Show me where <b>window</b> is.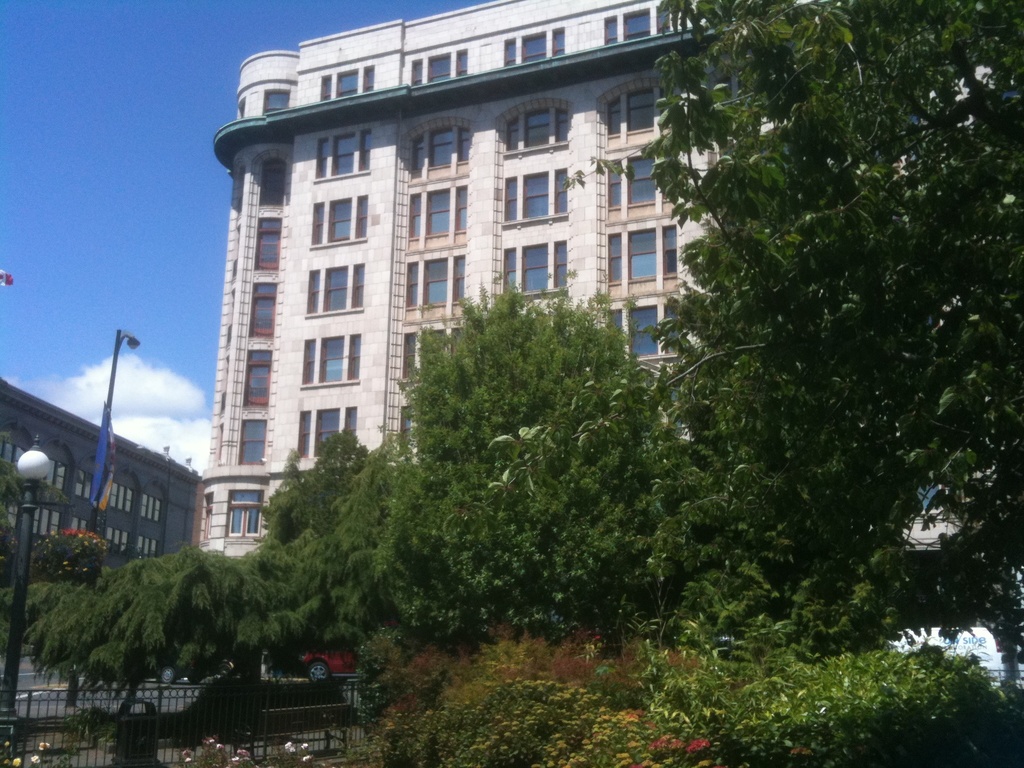
<b>window</b> is at crop(349, 333, 358, 381).
